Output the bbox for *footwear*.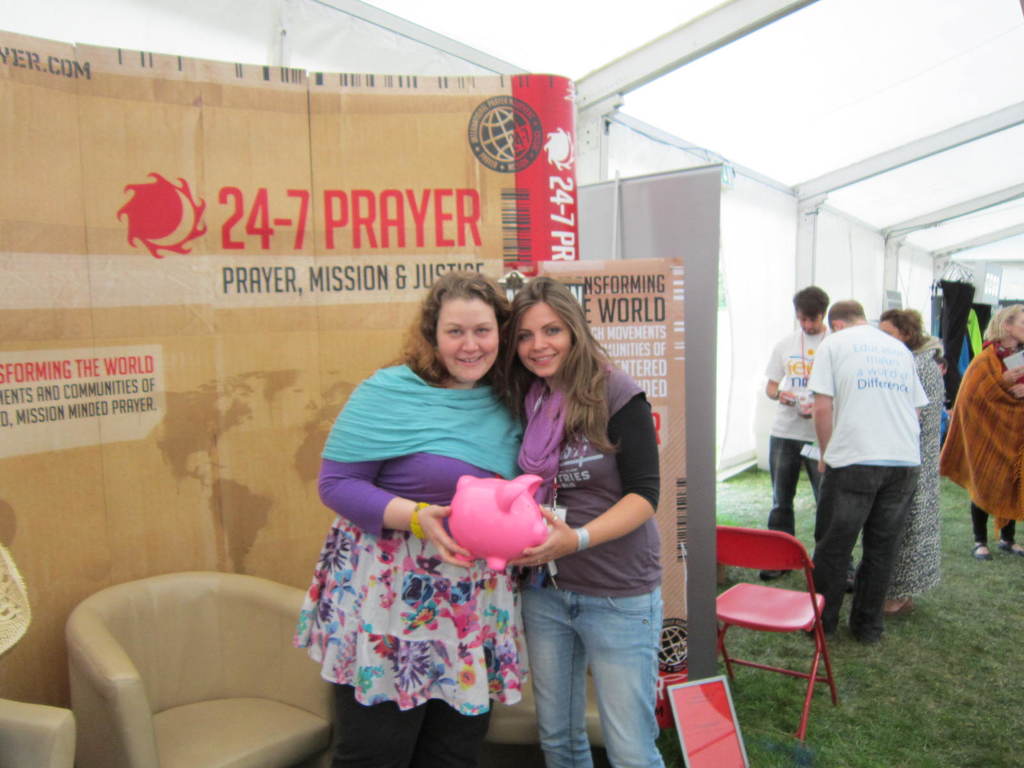
bbox=[845, 573, 854, 595].
